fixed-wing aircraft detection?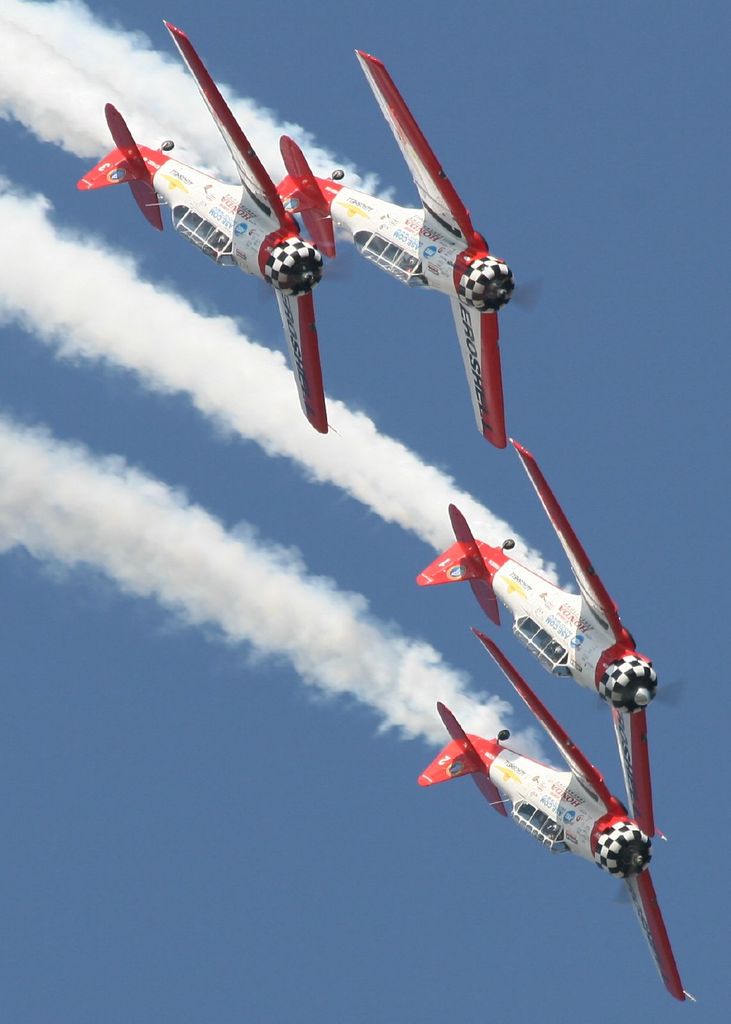
{"left": 272, "top": 42, "right": 513, "bottom": 447}
